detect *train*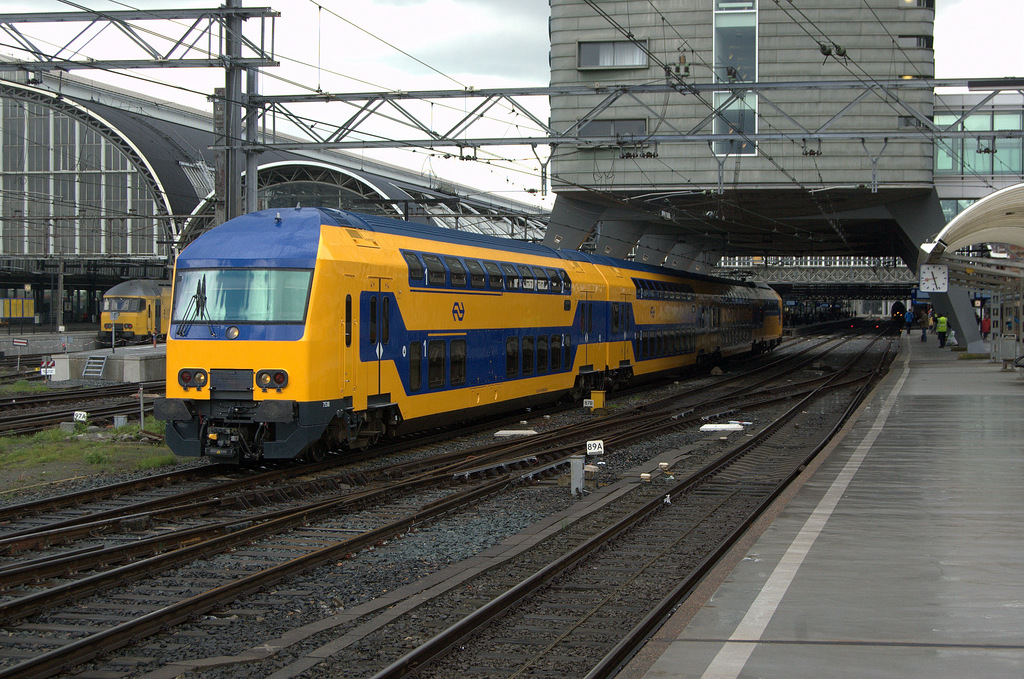
rect(148, 199, 788, 464)
